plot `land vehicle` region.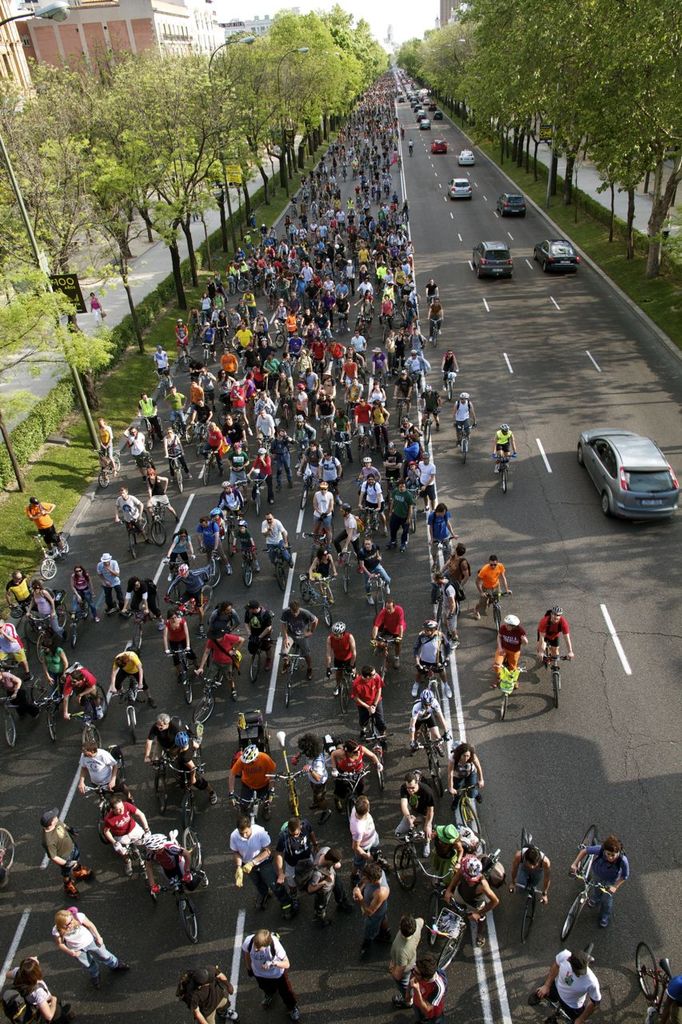
Plotted at [431,663,449,691].
